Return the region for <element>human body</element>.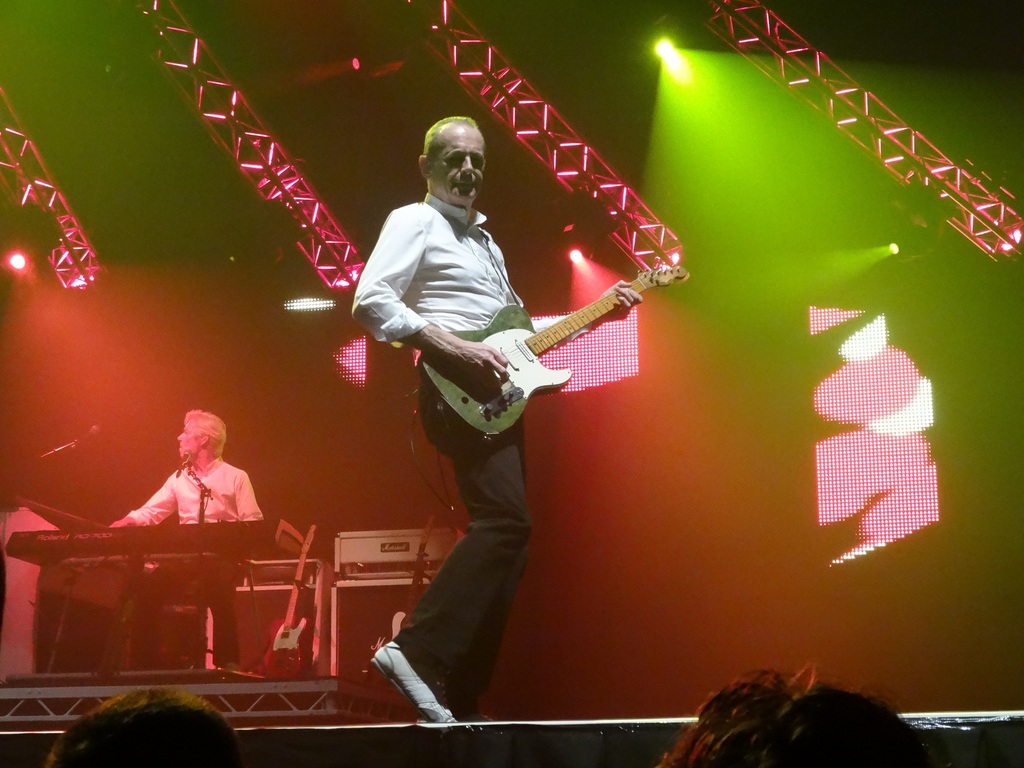
(left=112, top=410, right=261, bottom=669).
